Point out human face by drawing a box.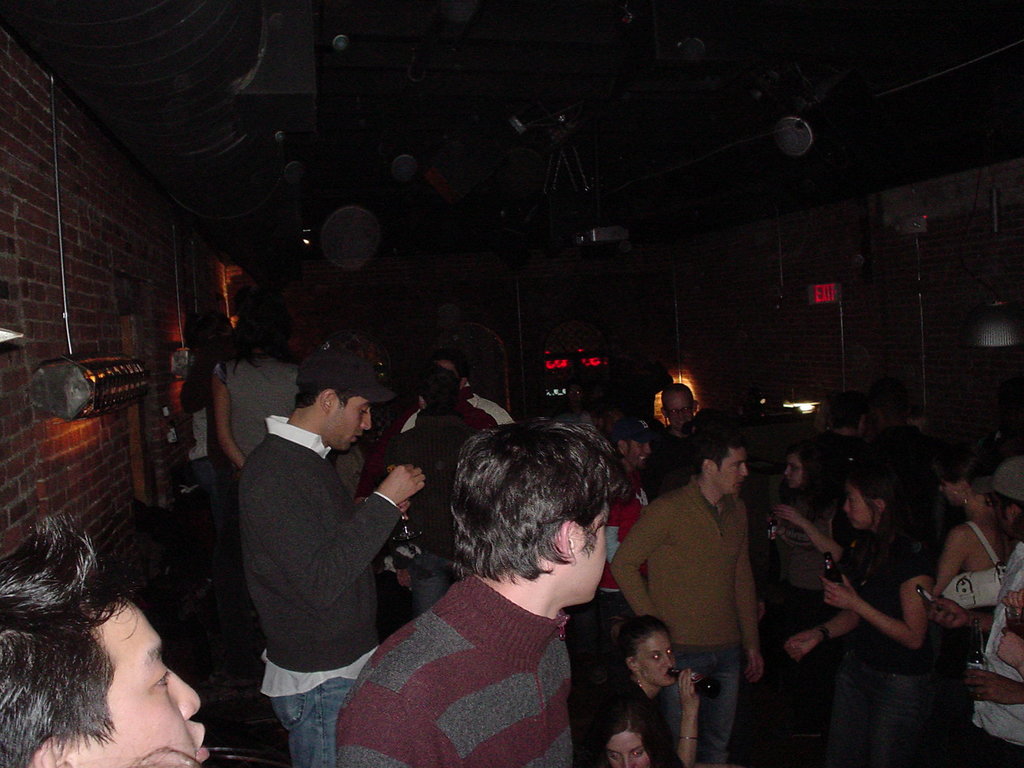
(x1=608, y1=734, x2=650, y2=767).
